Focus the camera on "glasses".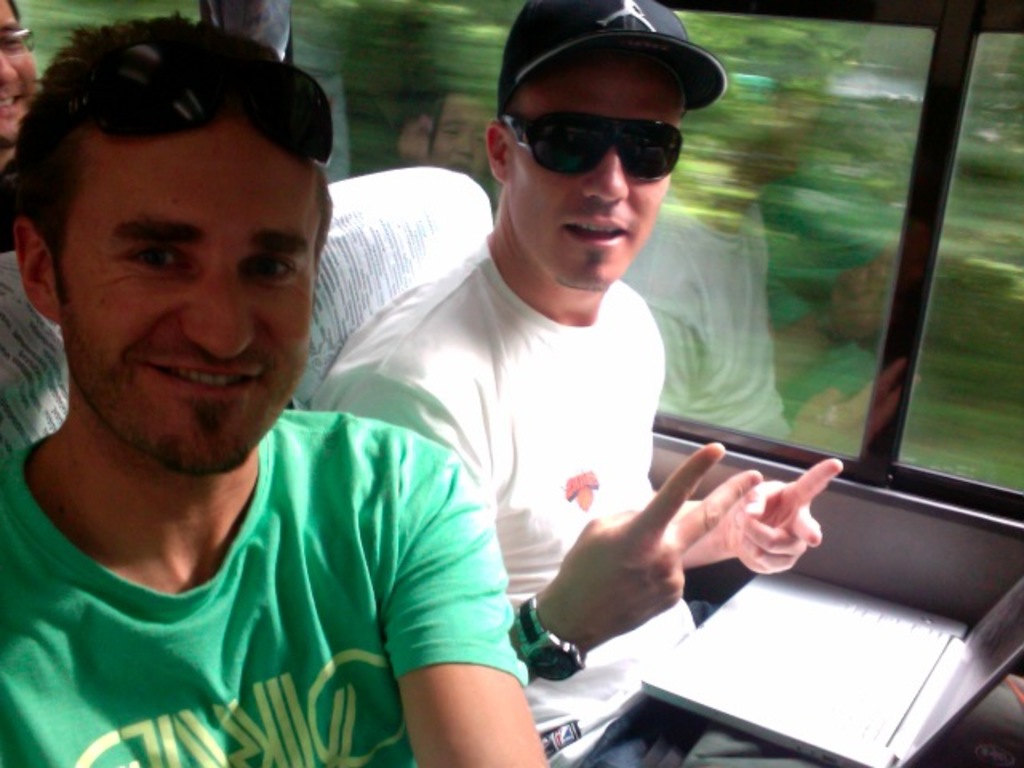
Focus region: (0, 26, 34, 56).
